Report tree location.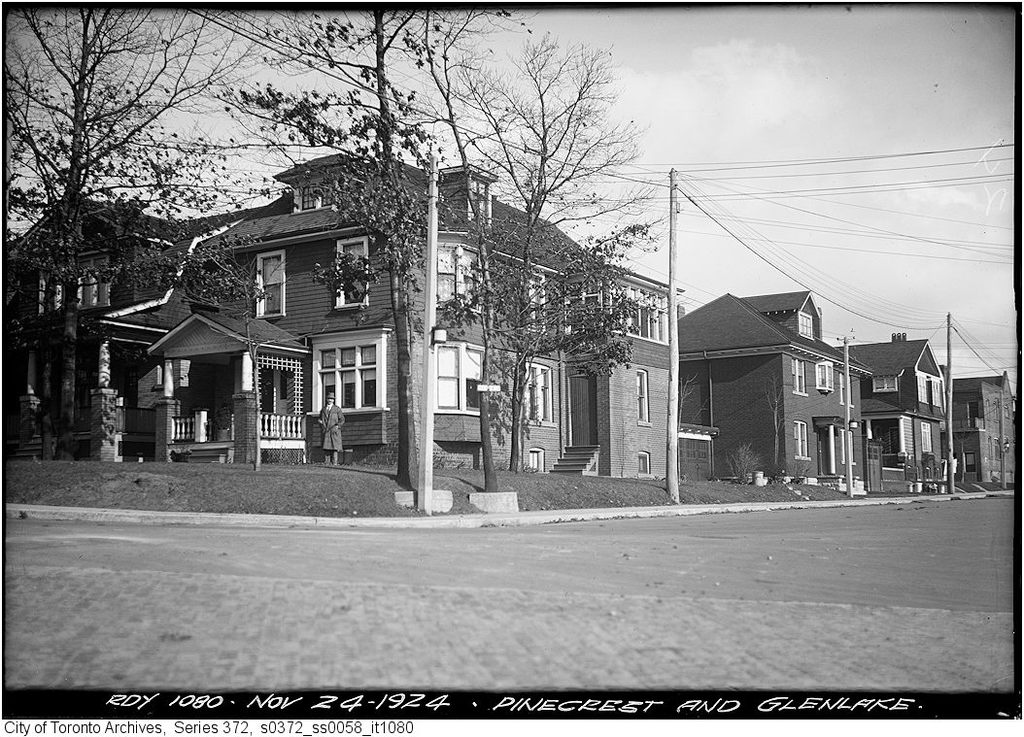
Report: left=449, top=24, right=647, bottom=452.
